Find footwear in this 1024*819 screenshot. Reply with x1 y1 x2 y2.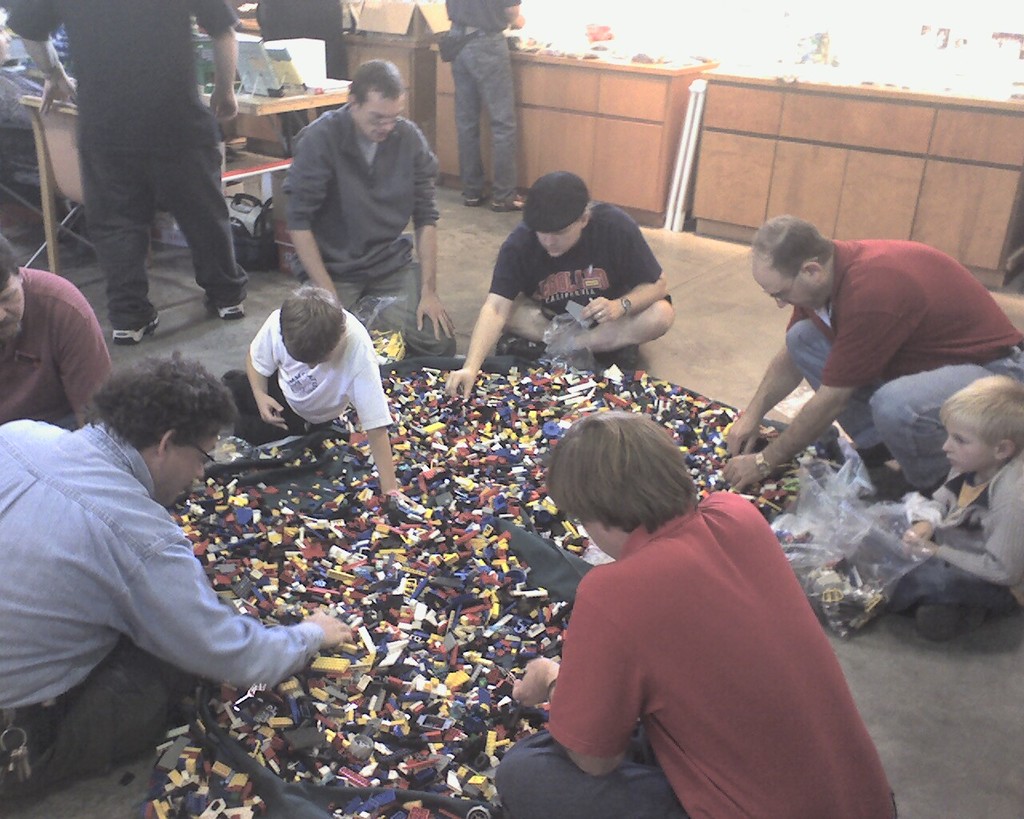
222 306 243 320.
